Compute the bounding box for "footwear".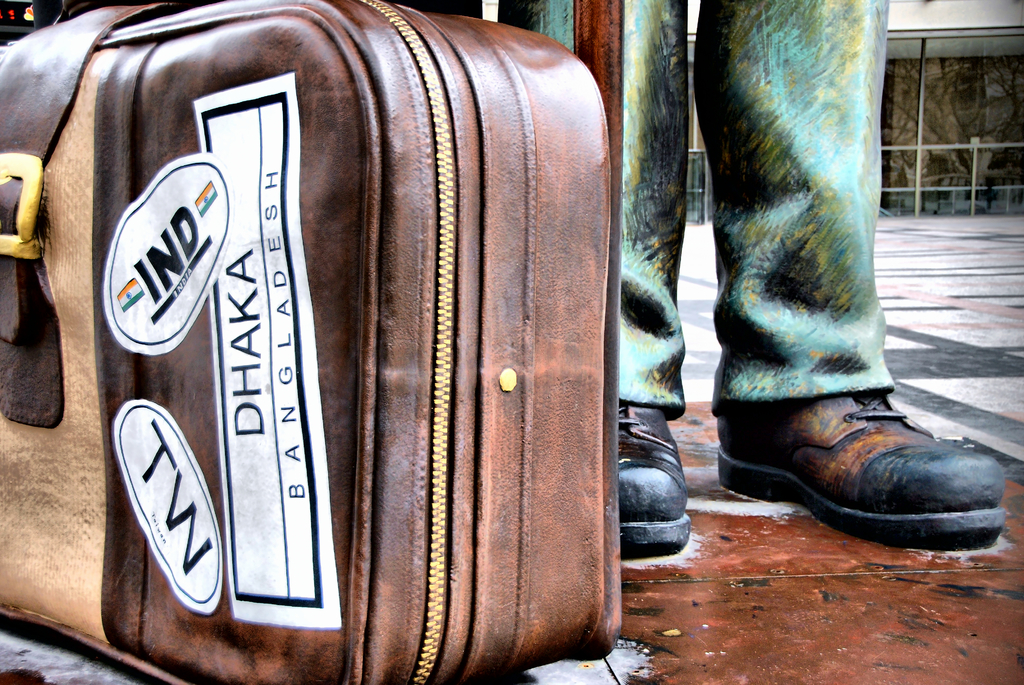
locate(623, 402, 692, 559).
